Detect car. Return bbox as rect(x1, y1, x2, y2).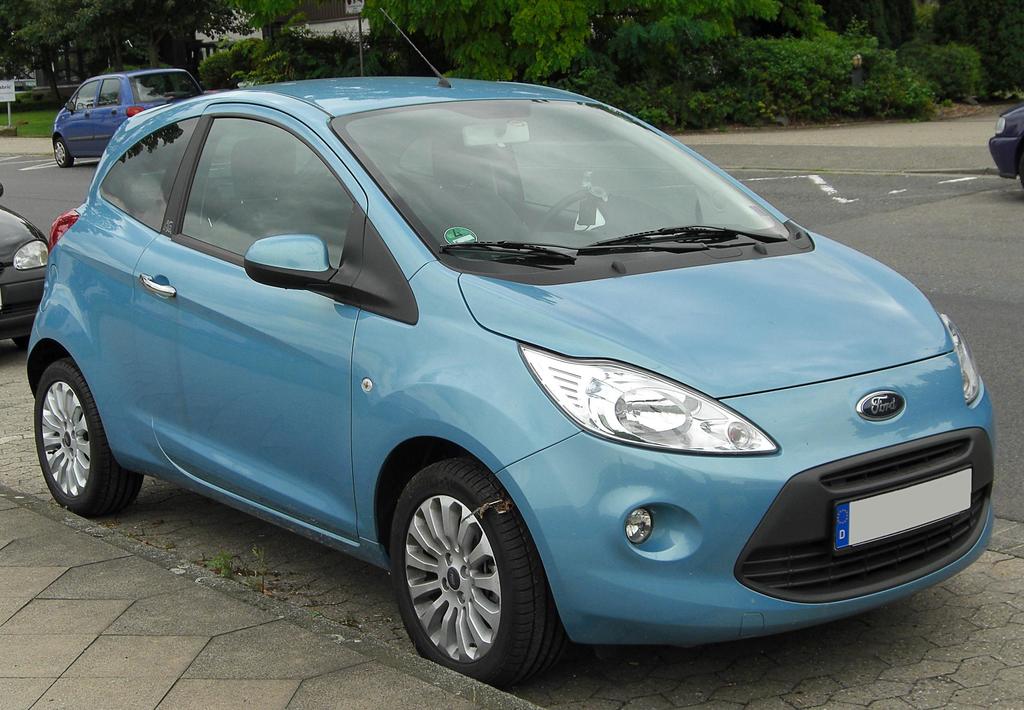
rect(0, 182, 50, 348).
